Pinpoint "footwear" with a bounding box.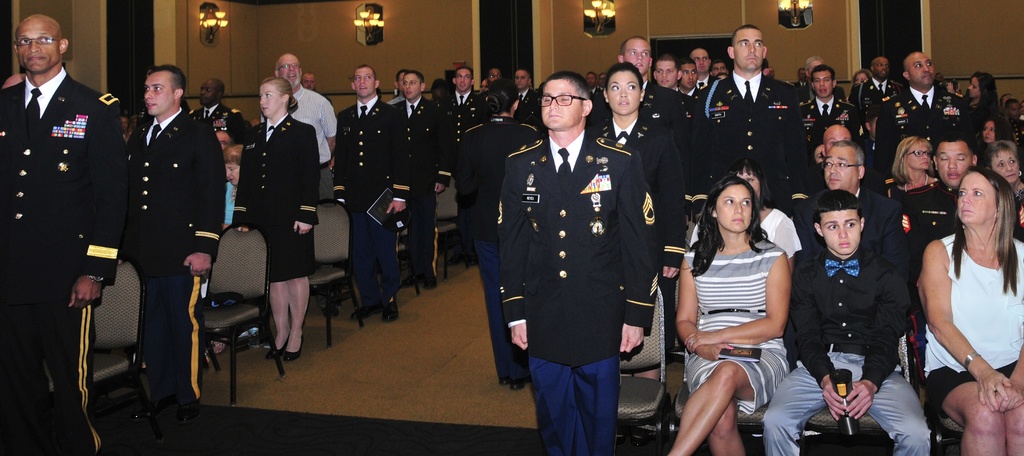
(left=510, top=373, right=526, bottom=395).
